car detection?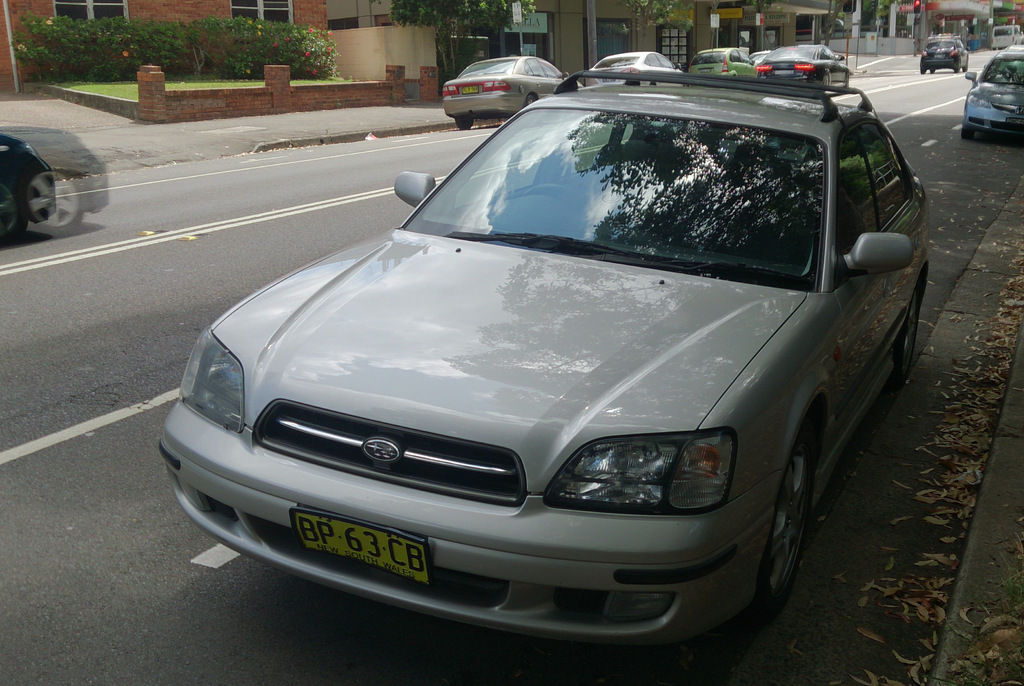
locate(964, 48, 1023, 143)
